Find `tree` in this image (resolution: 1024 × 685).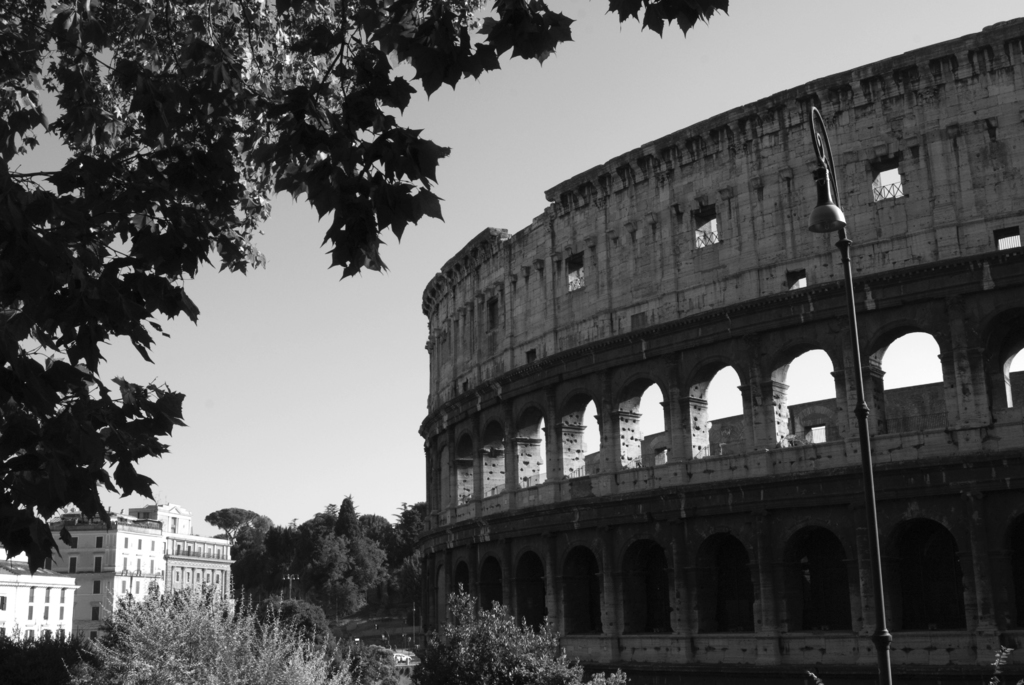
x1=0, y1=0, x2=734, y2=572.
